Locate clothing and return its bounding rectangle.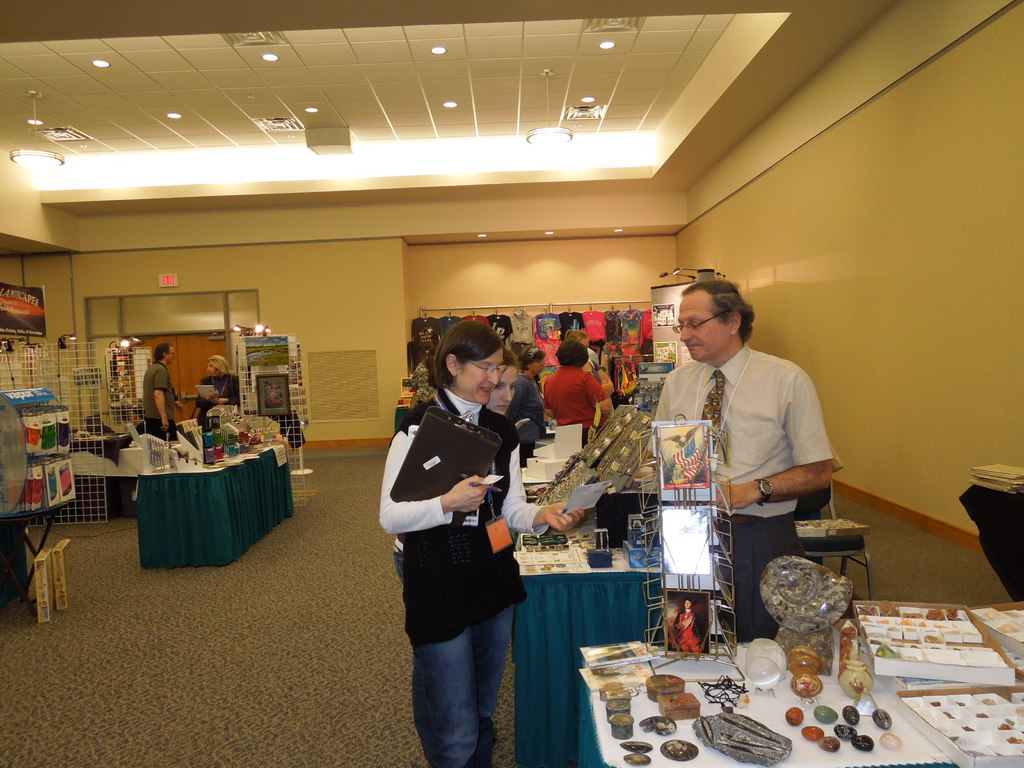
<region>147, 353, 181, 440</region>.
